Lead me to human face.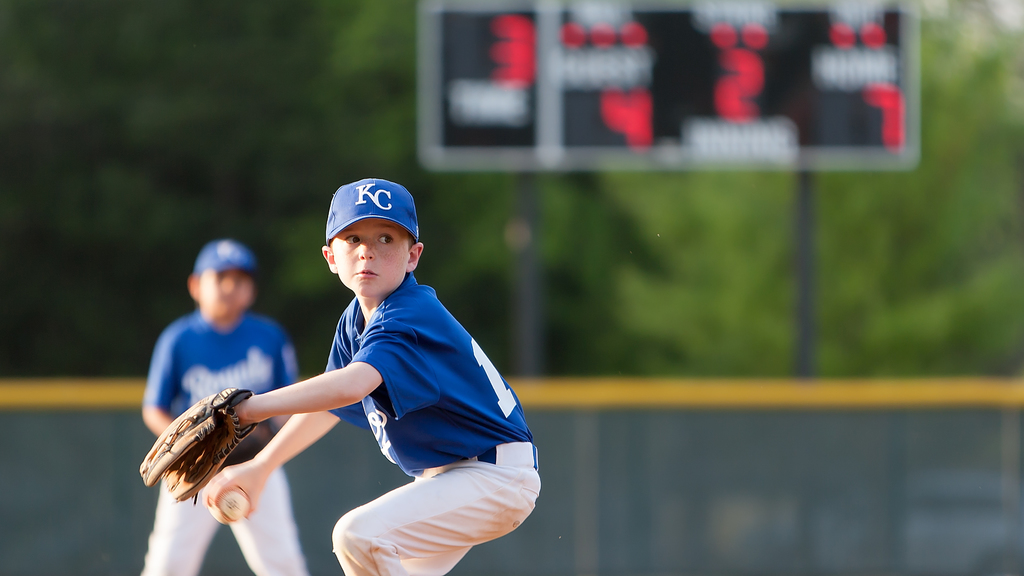
Lead to 328 217 412 296.
